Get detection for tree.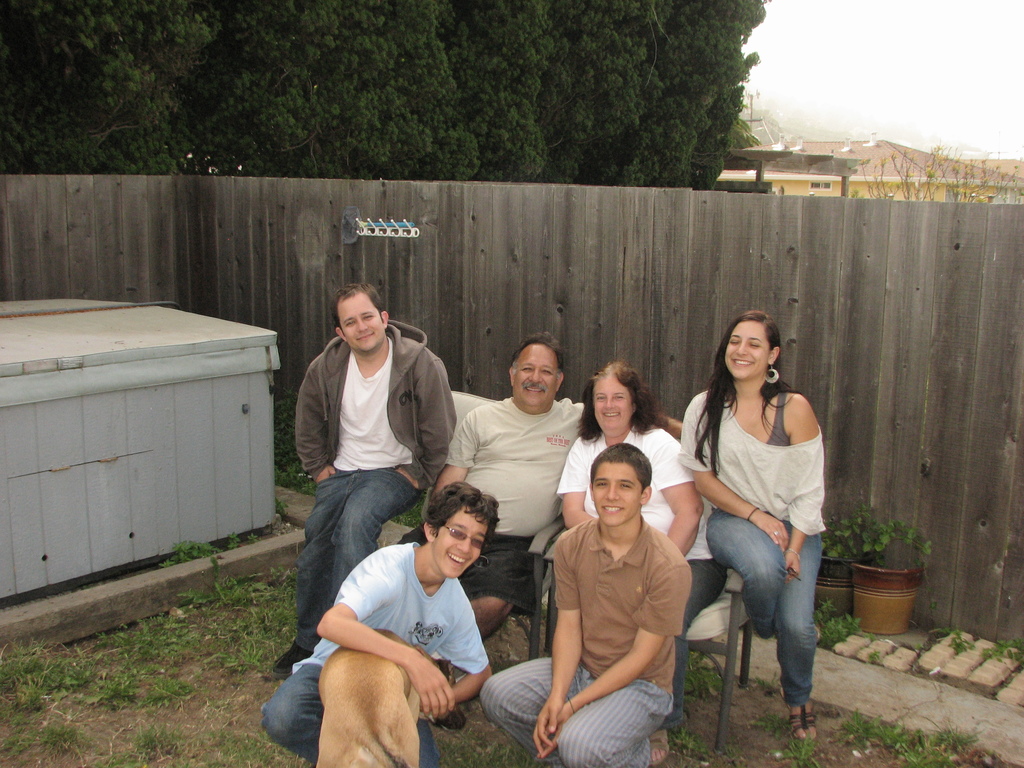
Detection: select_region(843, 135, 1023, 207).
